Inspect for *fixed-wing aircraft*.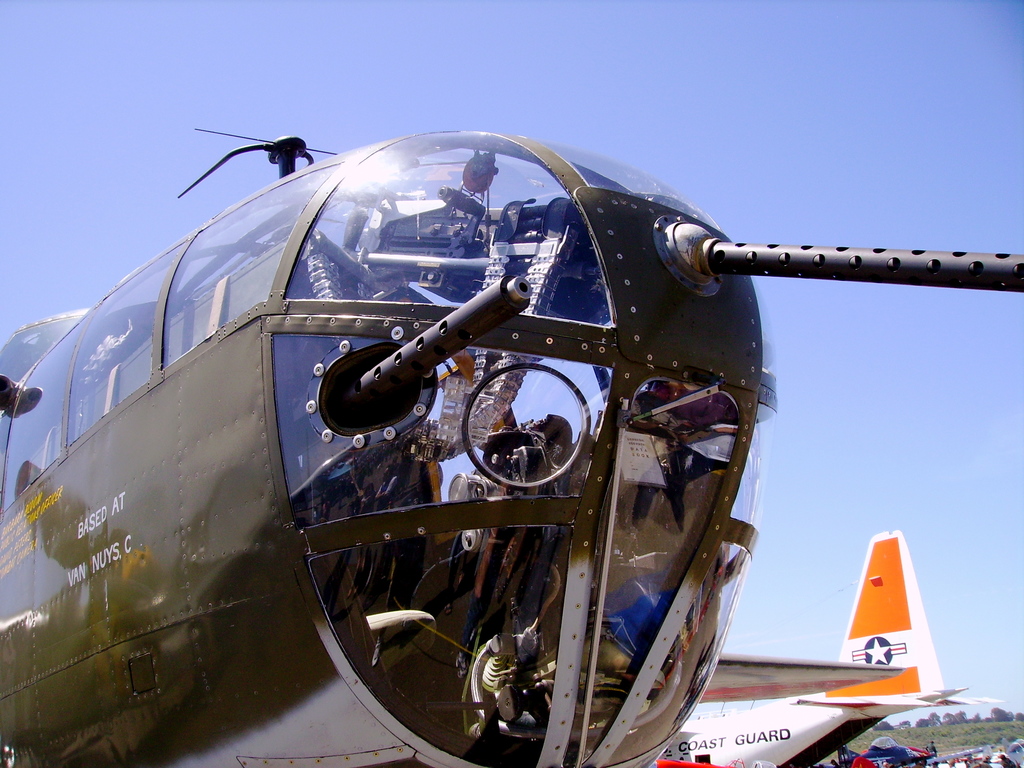
Inspection: [644, 527, 1004, 767].
